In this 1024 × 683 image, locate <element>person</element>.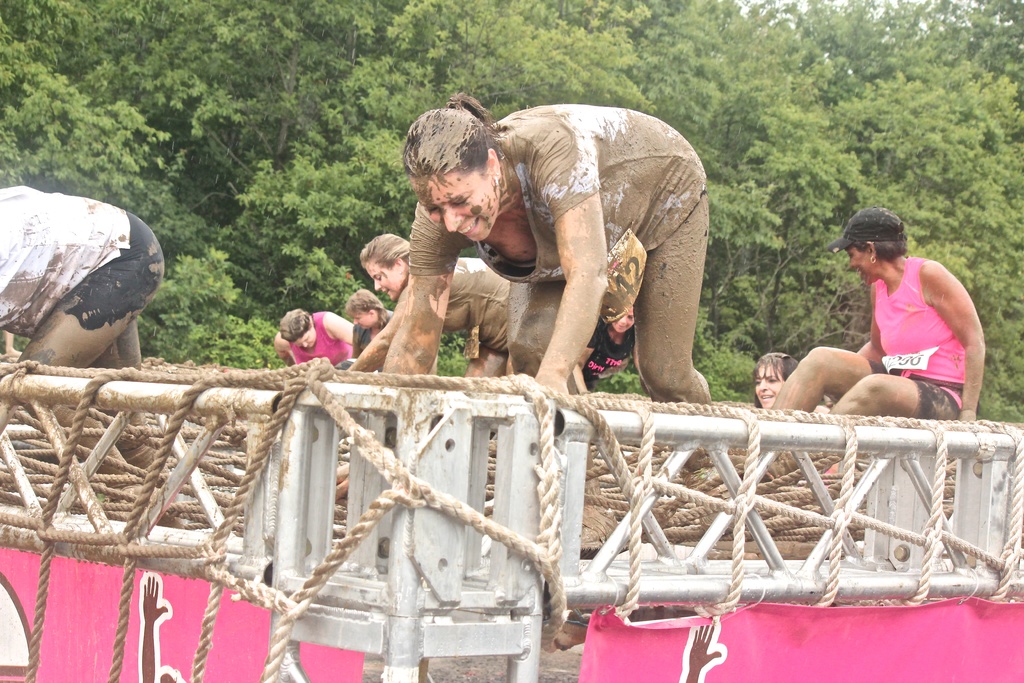
Bounding box: [764, 206, 986, 438].
